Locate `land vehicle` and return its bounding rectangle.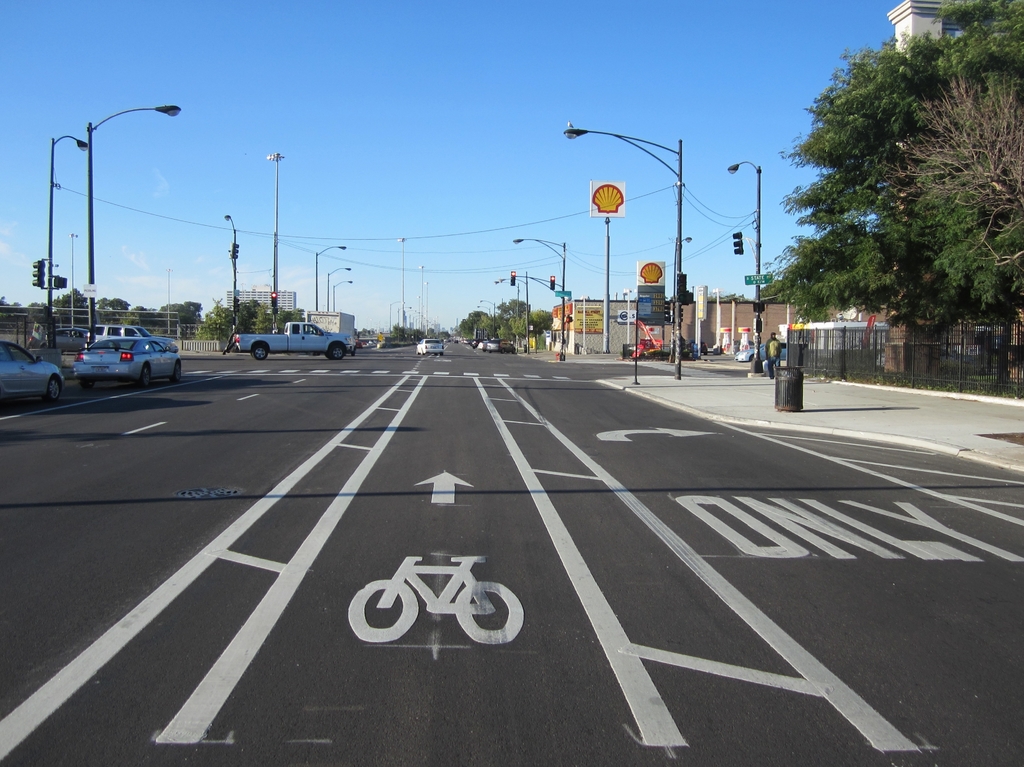
rect(346, 557, 524, 643).
